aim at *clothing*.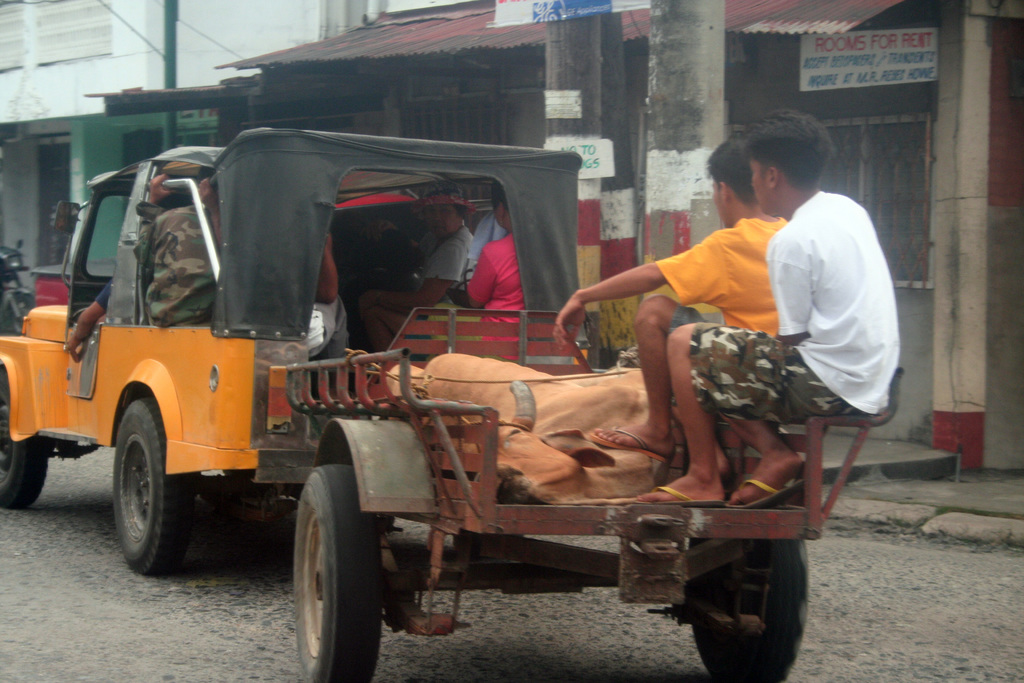
Aimed at 654, 213, 788, 342.
